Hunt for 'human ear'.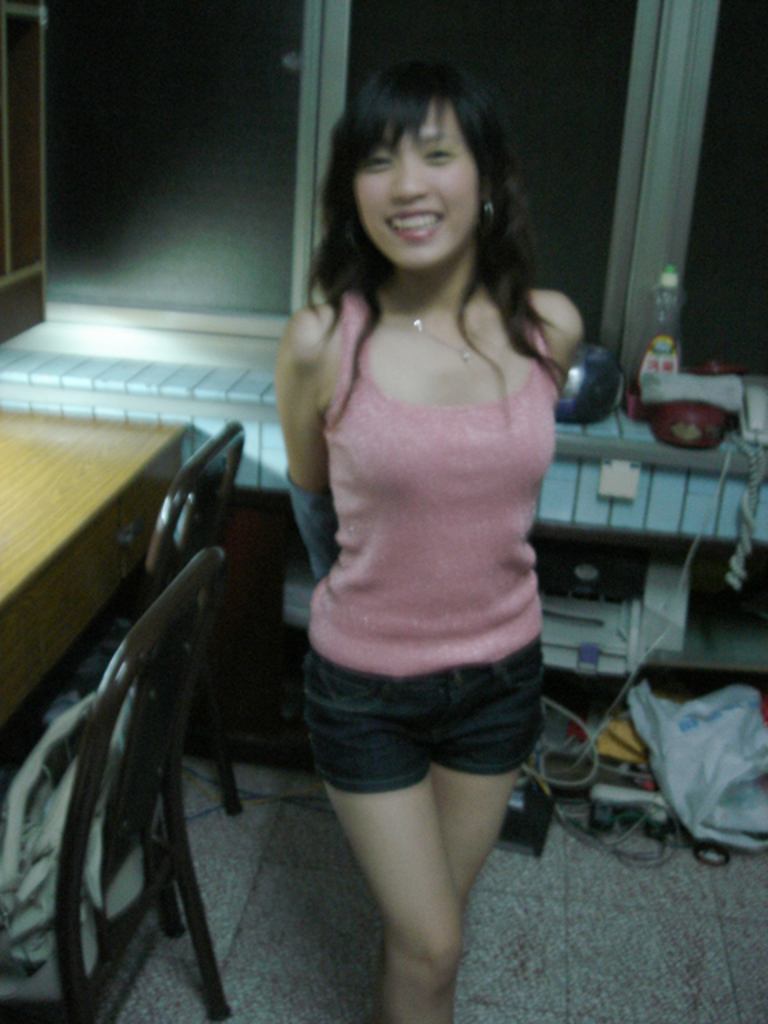
Hunted down at [482, 184, 499, 214].
